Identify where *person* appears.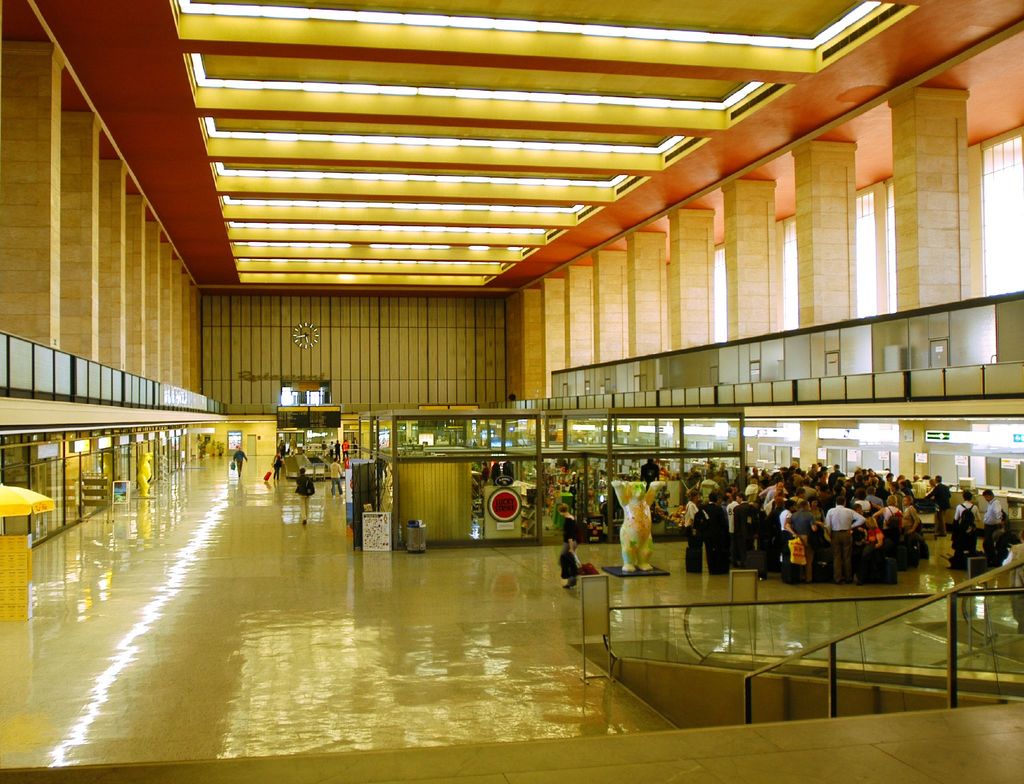
Appears at bbox=(321, 444, 331, 459).
